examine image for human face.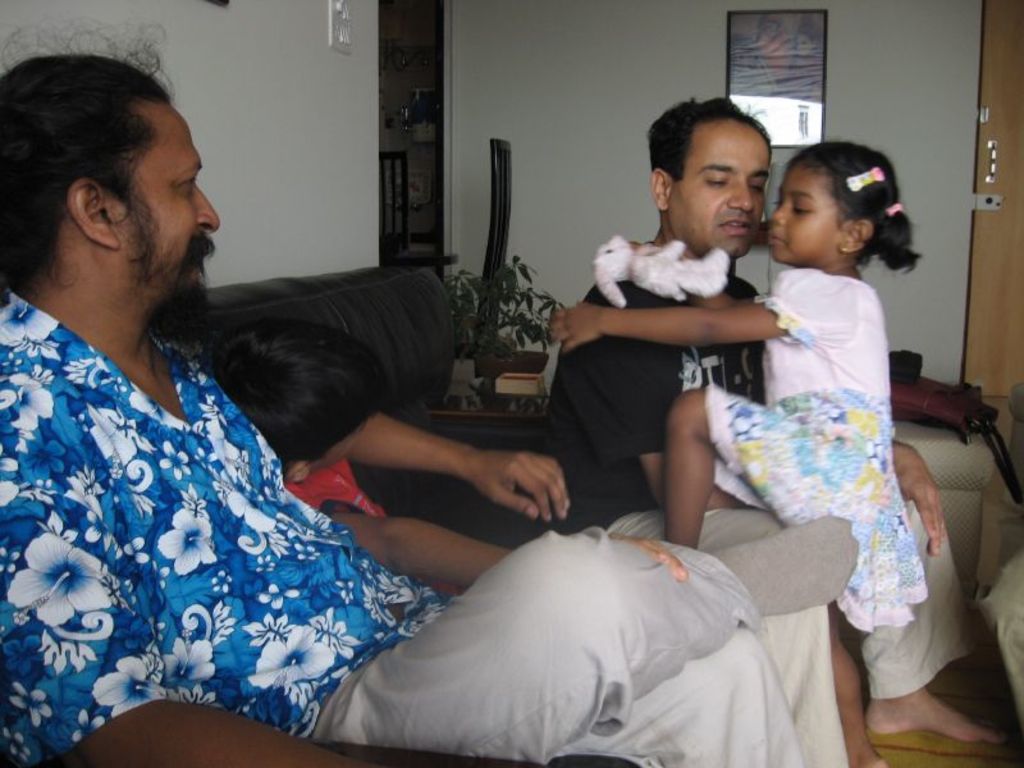
Examination result: detection(310, 422, 361, 474).
